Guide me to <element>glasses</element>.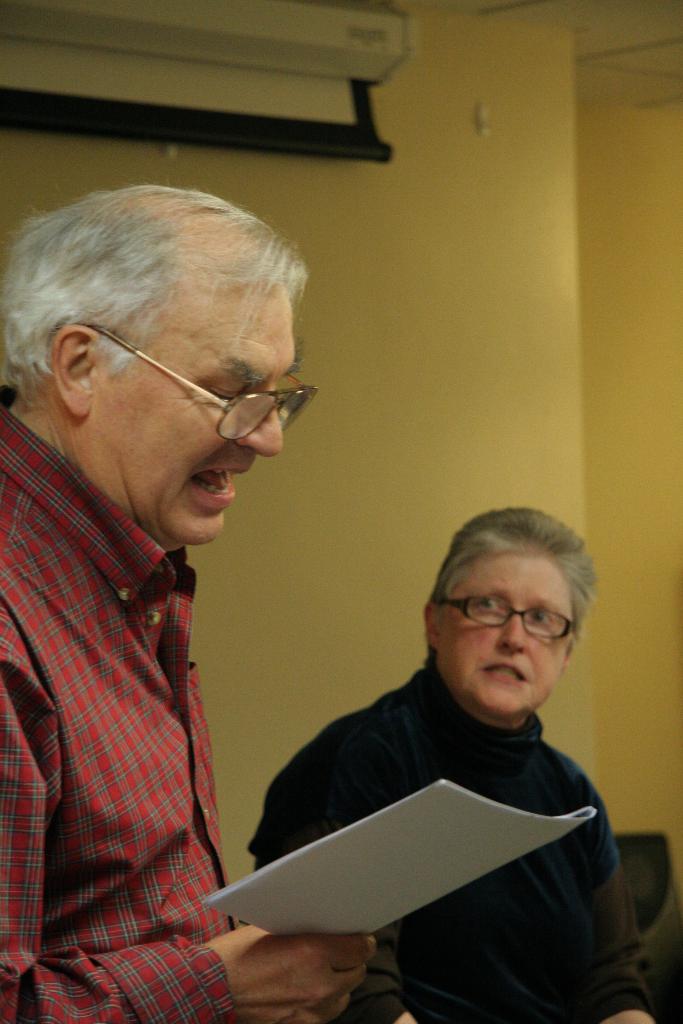
Guidance: locate(84, 328, 316, 440).
